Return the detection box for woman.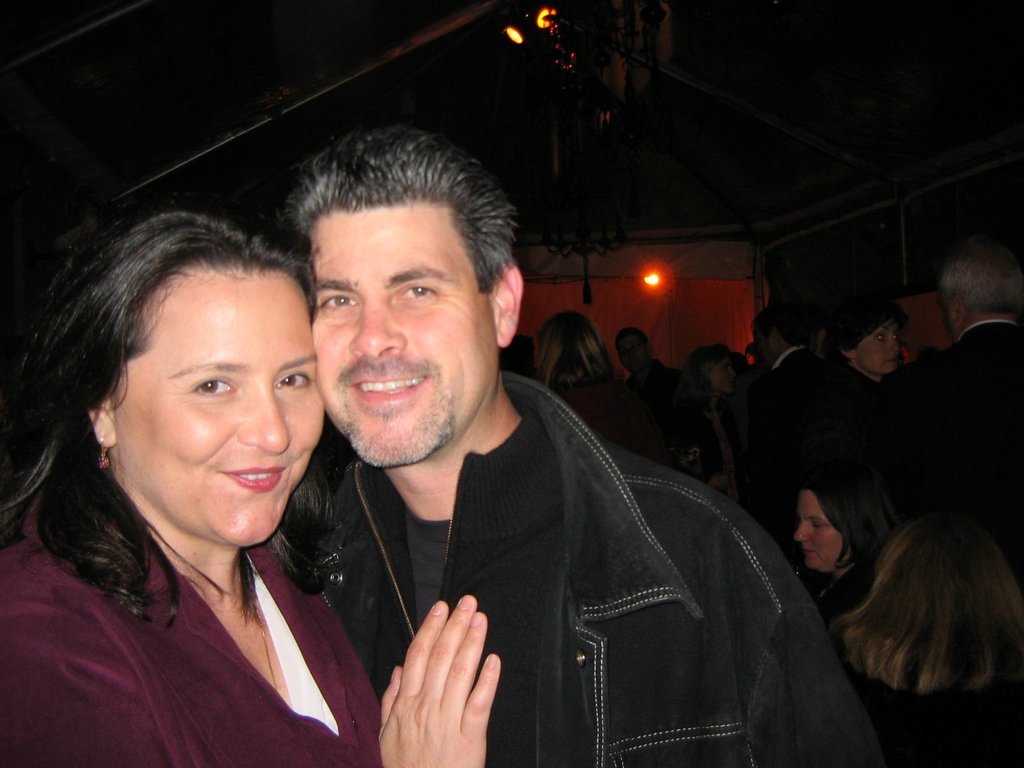
[785, 294, 913, 487].
